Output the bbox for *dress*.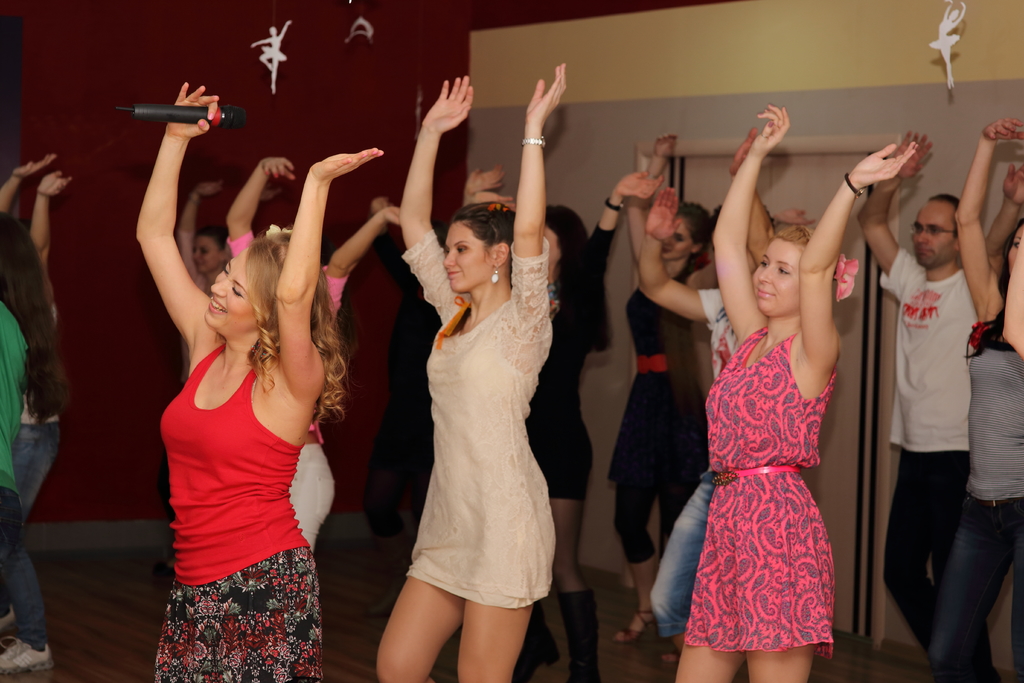
BBox(404, 232, 556, 606).
